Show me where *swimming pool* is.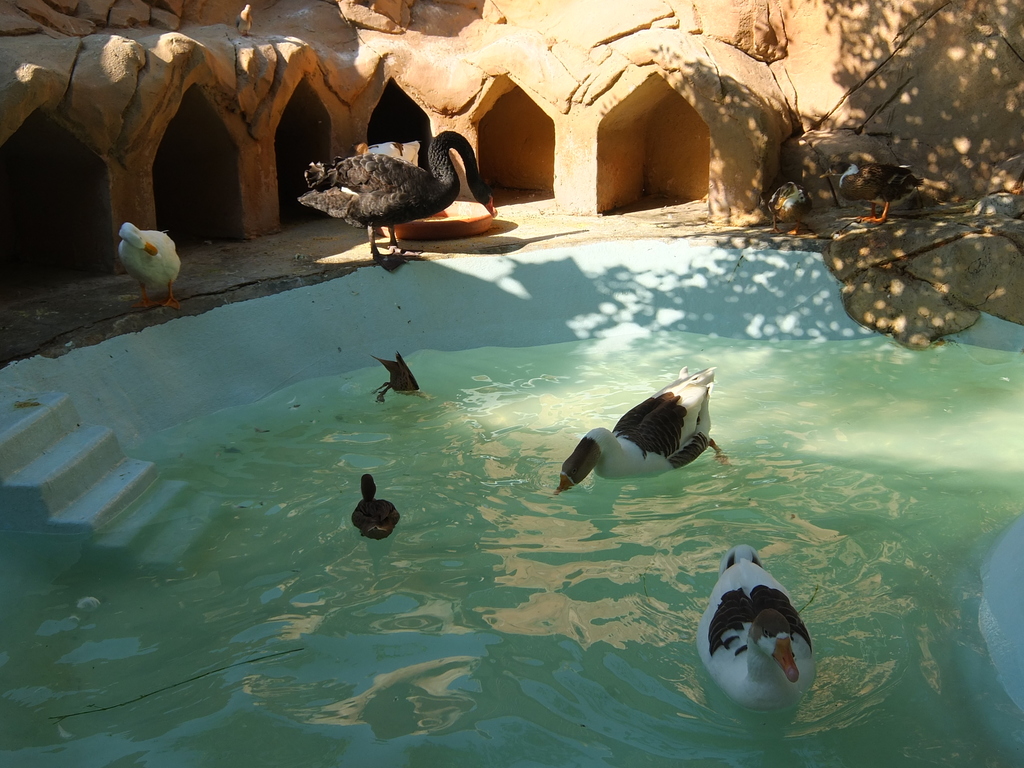
*swimming pool* is at region(0, 202, 947, 740).
